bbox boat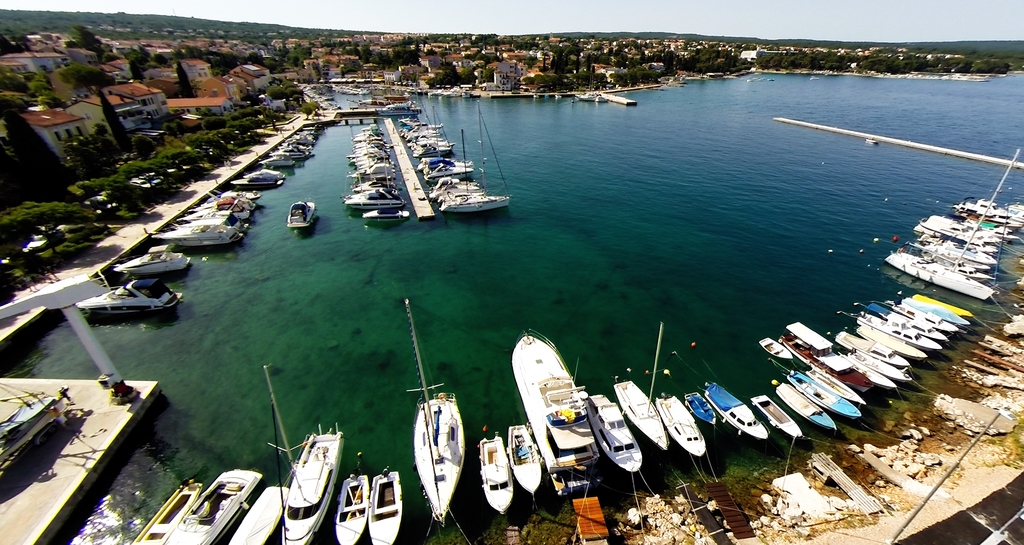
BBox(289, 199, 320, 228)
